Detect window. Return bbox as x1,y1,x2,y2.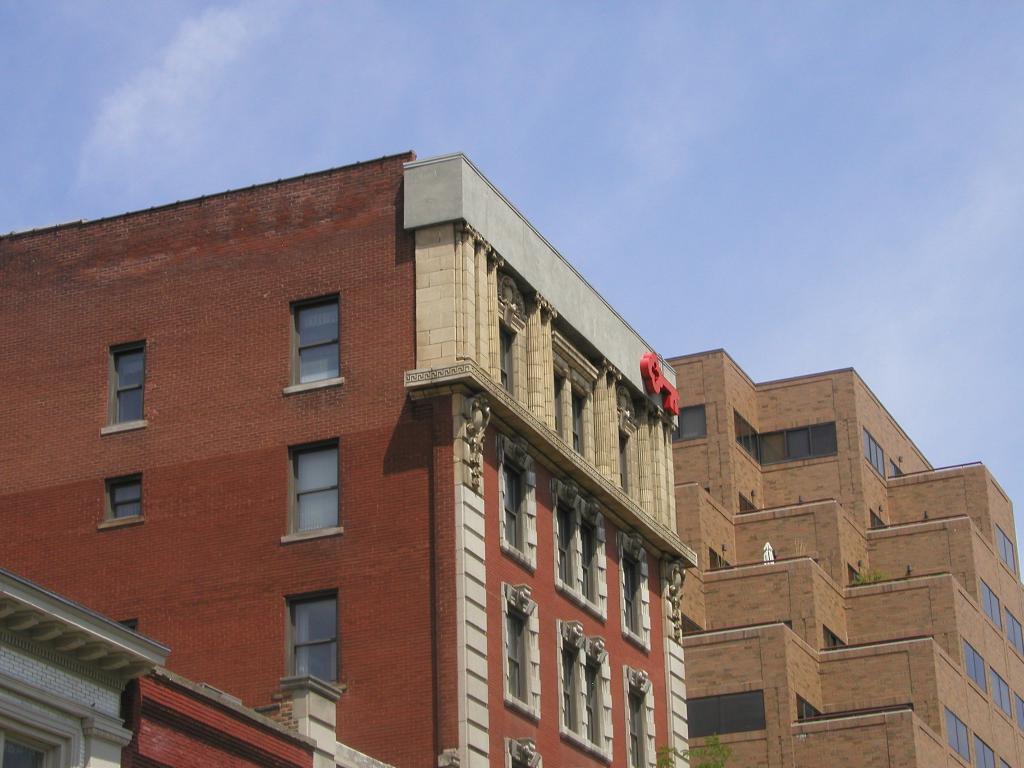
102,332,150,431.
